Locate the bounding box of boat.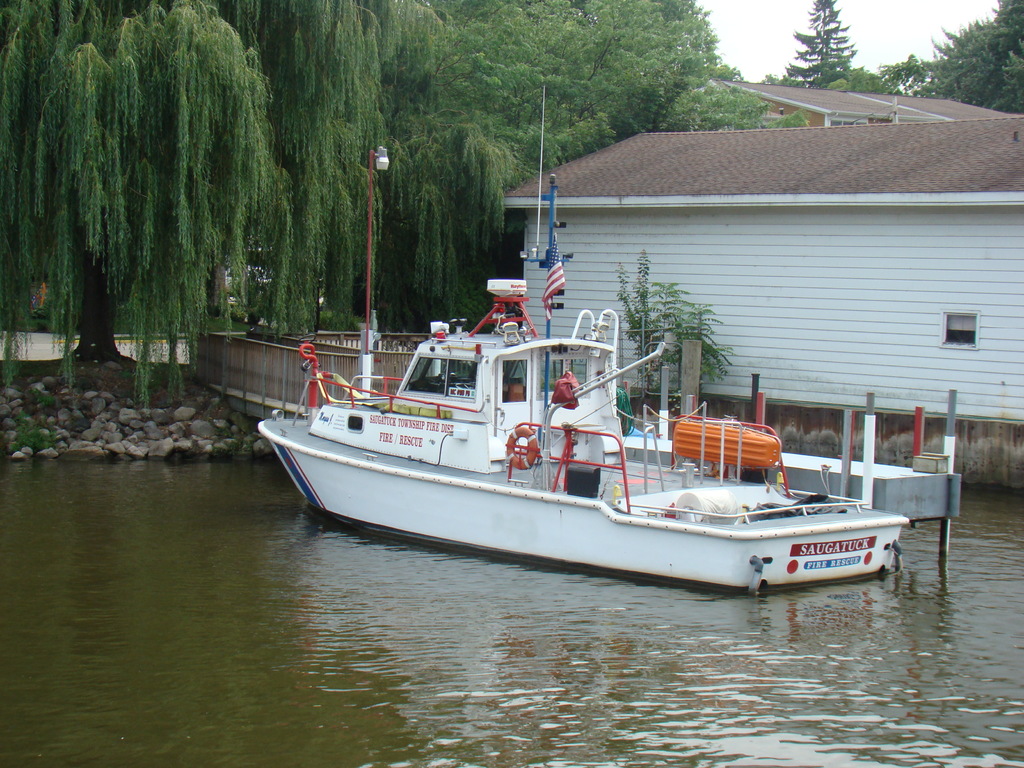
Bounding box: [251, 250, 915, 606].
